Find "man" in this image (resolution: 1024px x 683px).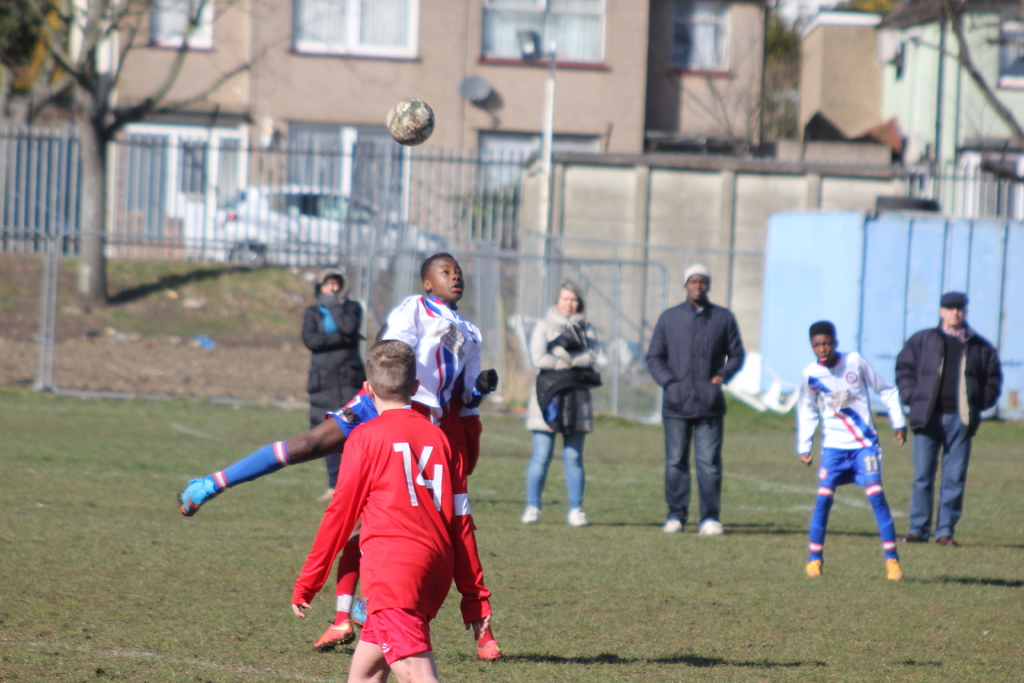
l=797, t=318, r=908, b=580.
